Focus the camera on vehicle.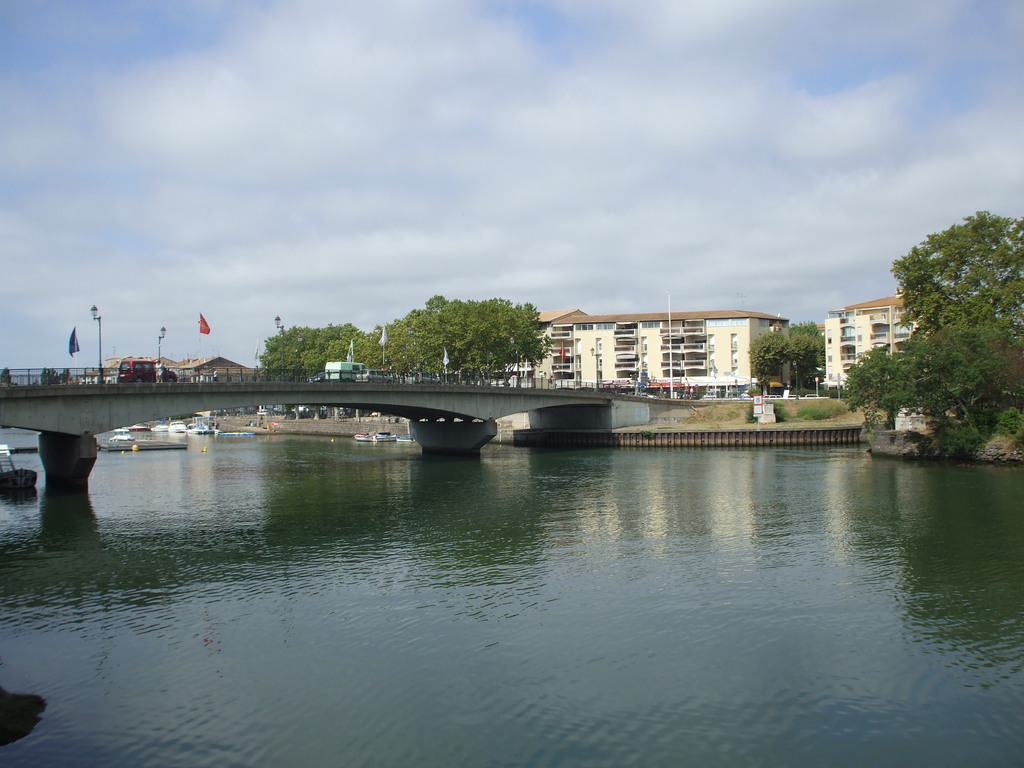
Focus region: box=[396, 436, 414, 442].
